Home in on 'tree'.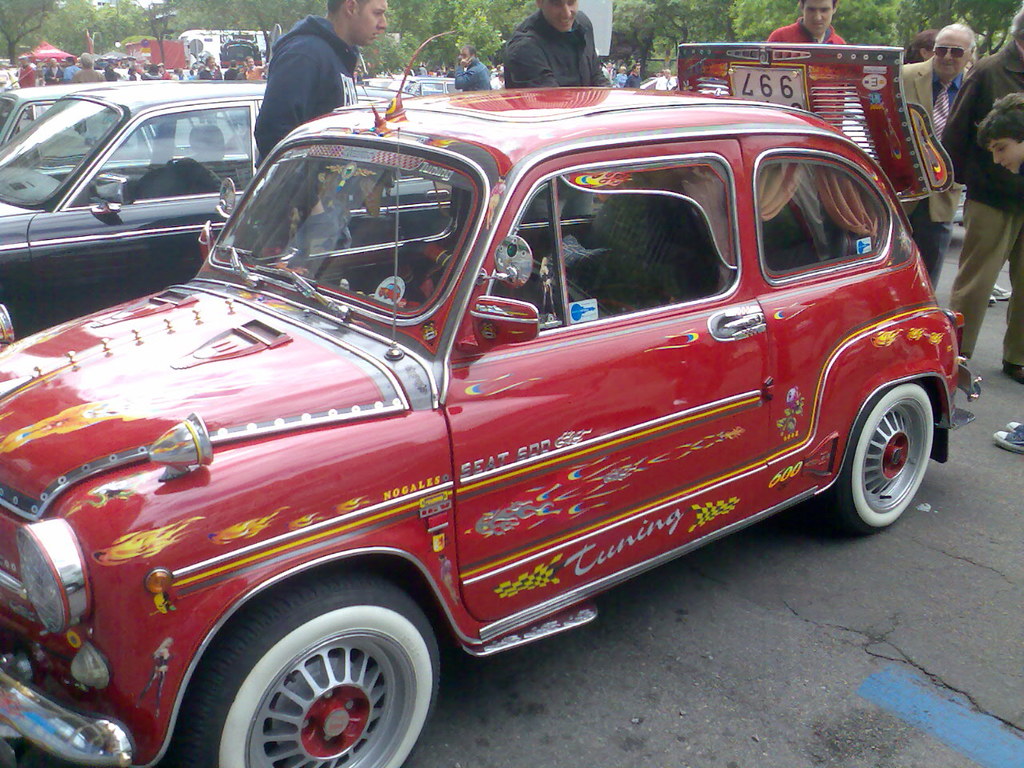
Homed in at crop(0, 0, 54, 67).
